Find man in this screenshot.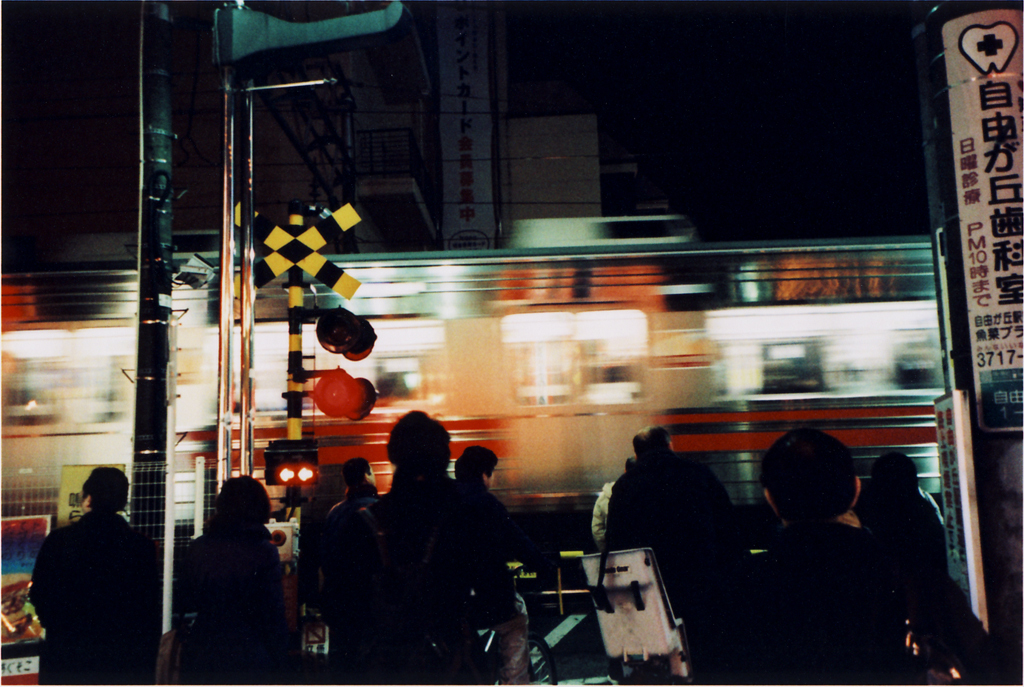
The bounding box for man is 27 463 160 684.
